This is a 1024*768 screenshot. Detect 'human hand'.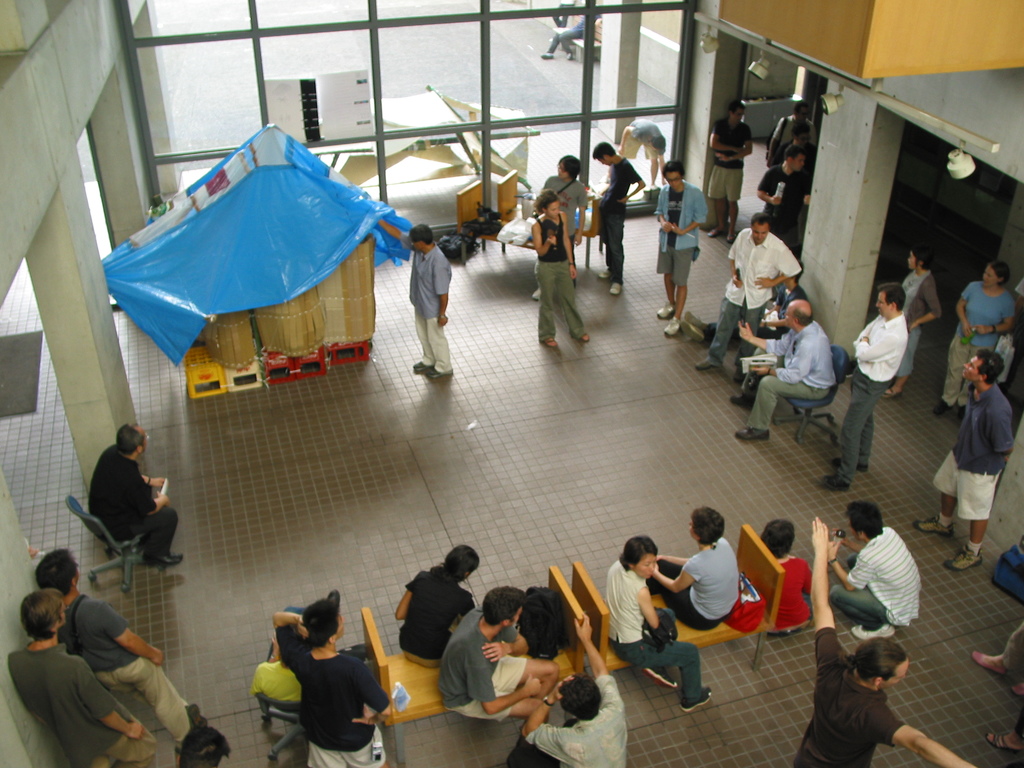
detection(545, 236, 557, 246).
